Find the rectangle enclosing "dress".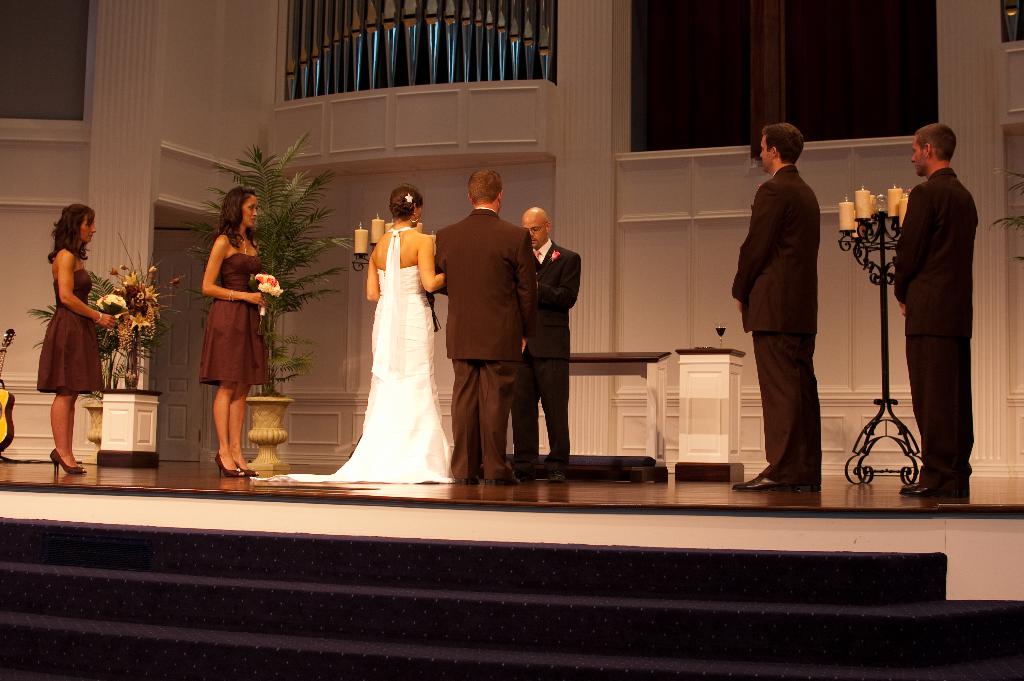
BBox(337, 190, 448, 485).
